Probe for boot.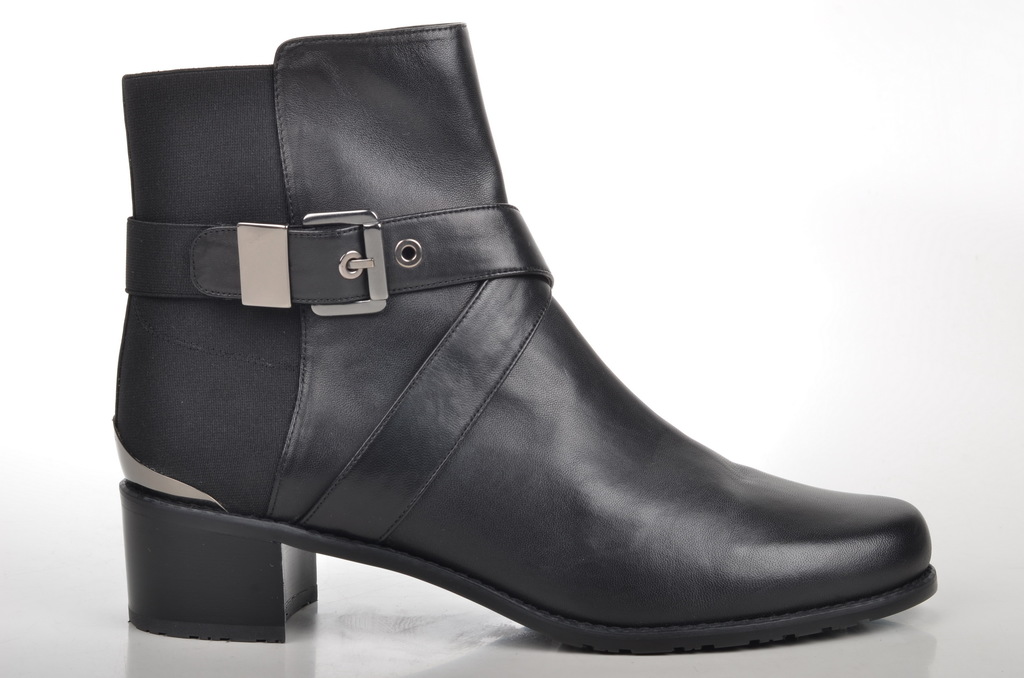
Probe result: bbox(110, 19, 941, 642).
